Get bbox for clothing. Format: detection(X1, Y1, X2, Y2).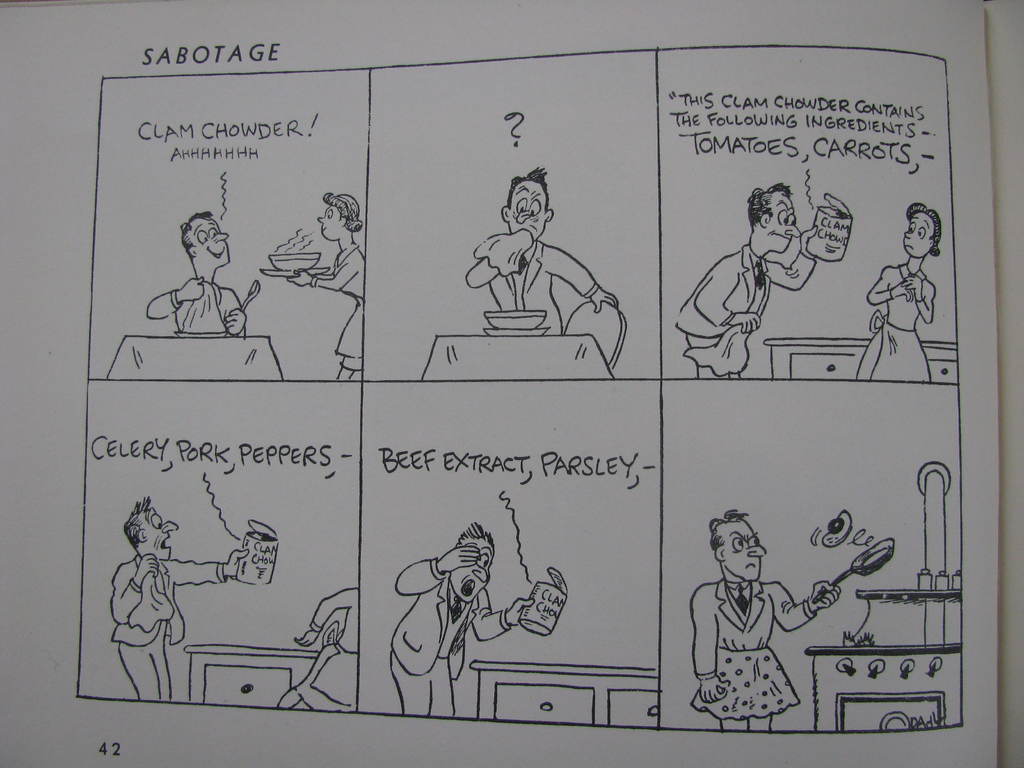
detection(687, 575, 819, 721).
